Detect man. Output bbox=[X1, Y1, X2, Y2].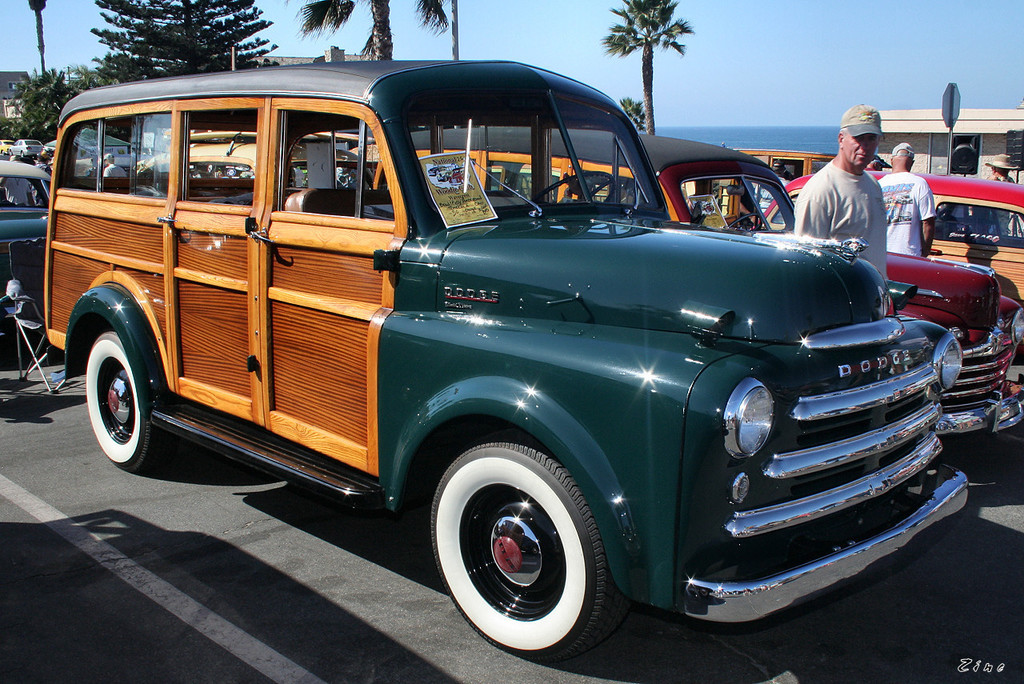
bbox=[795, 130, 887, 246].
